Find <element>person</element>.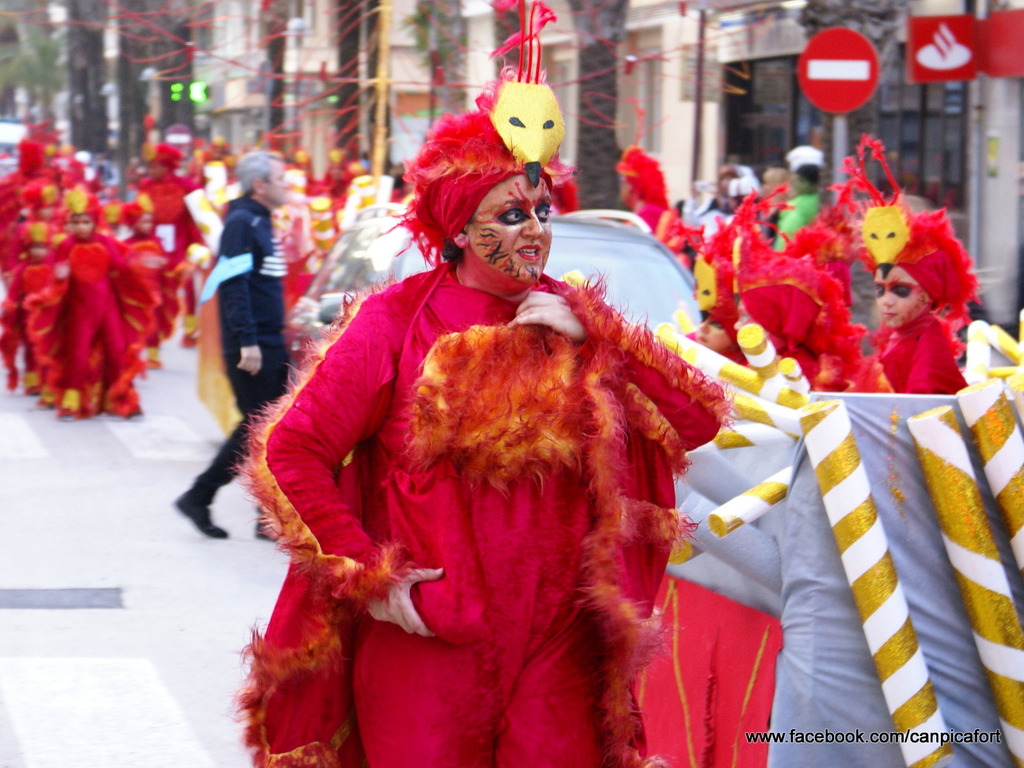
x1=174, y1=145, x2=293, y2=536.
